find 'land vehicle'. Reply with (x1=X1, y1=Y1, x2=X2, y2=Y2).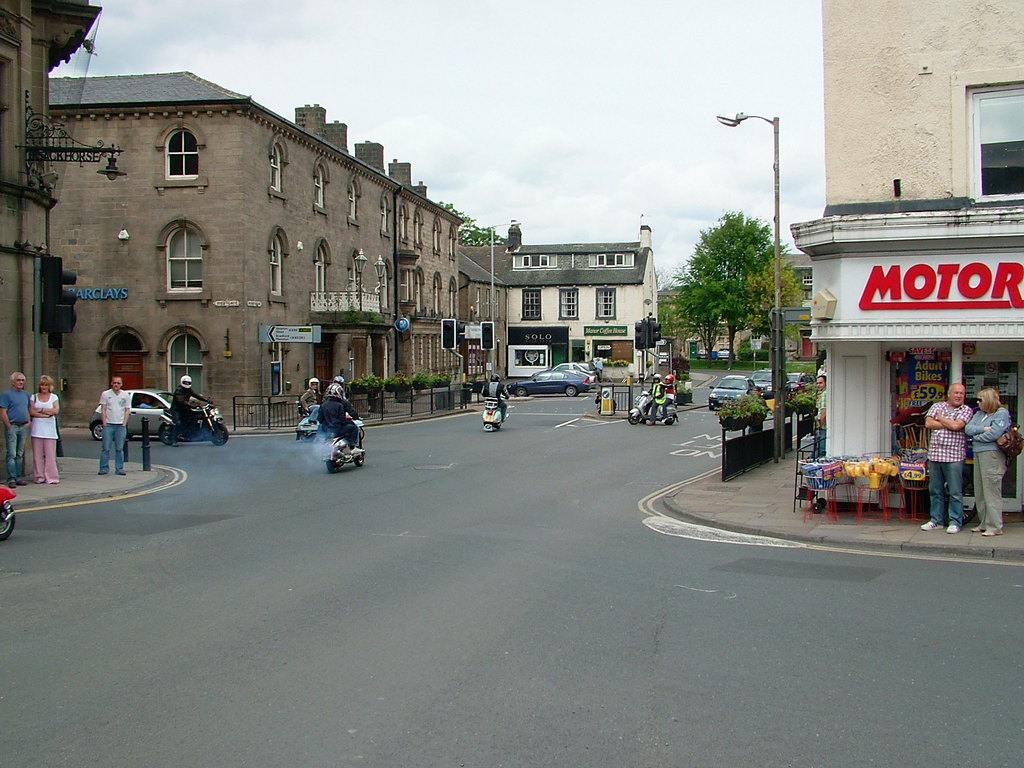
(x1=505, y1=367, x2=598, y2=401).
